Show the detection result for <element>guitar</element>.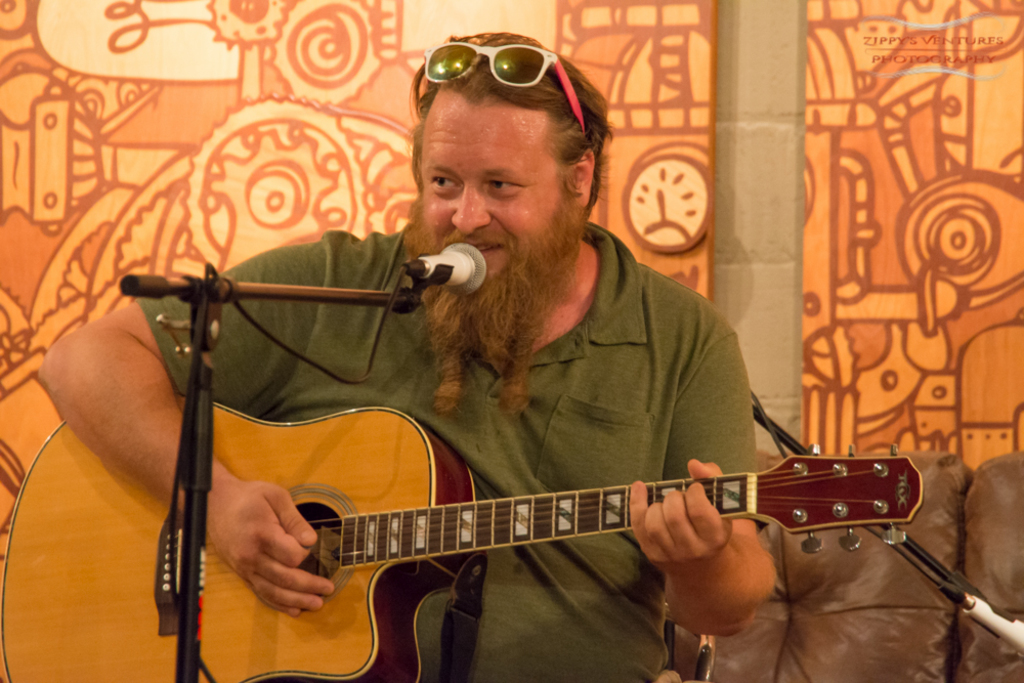
l=0, t=391, r=927, b=682.
